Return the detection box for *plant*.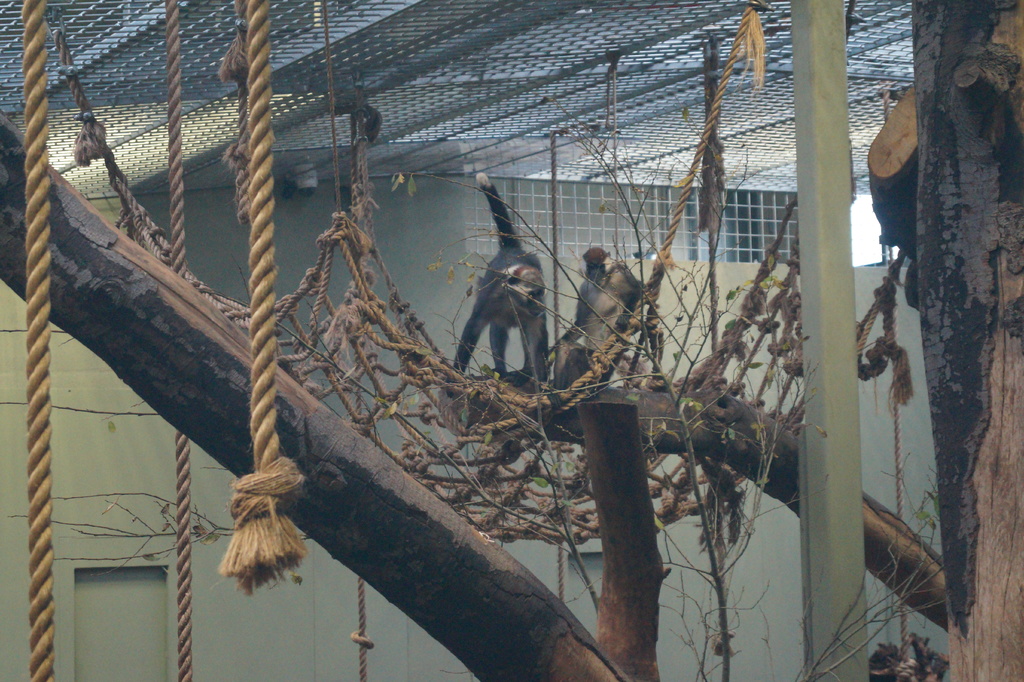
pyautogui.locateOnScreen(556, 105, 803, 681).
